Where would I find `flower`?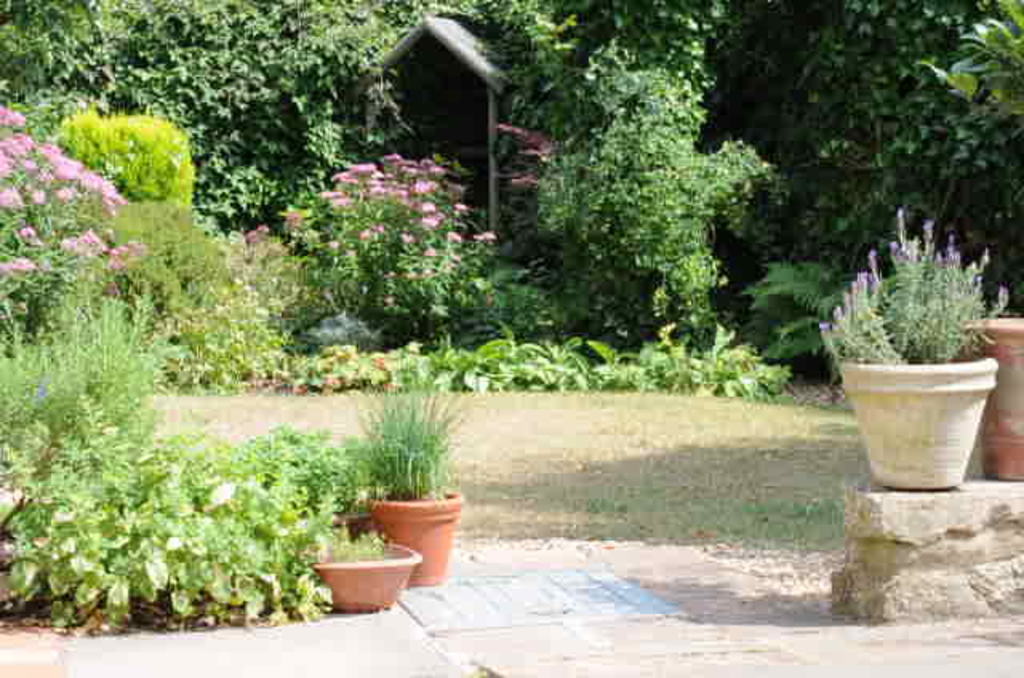
At (211,481,234,505).
